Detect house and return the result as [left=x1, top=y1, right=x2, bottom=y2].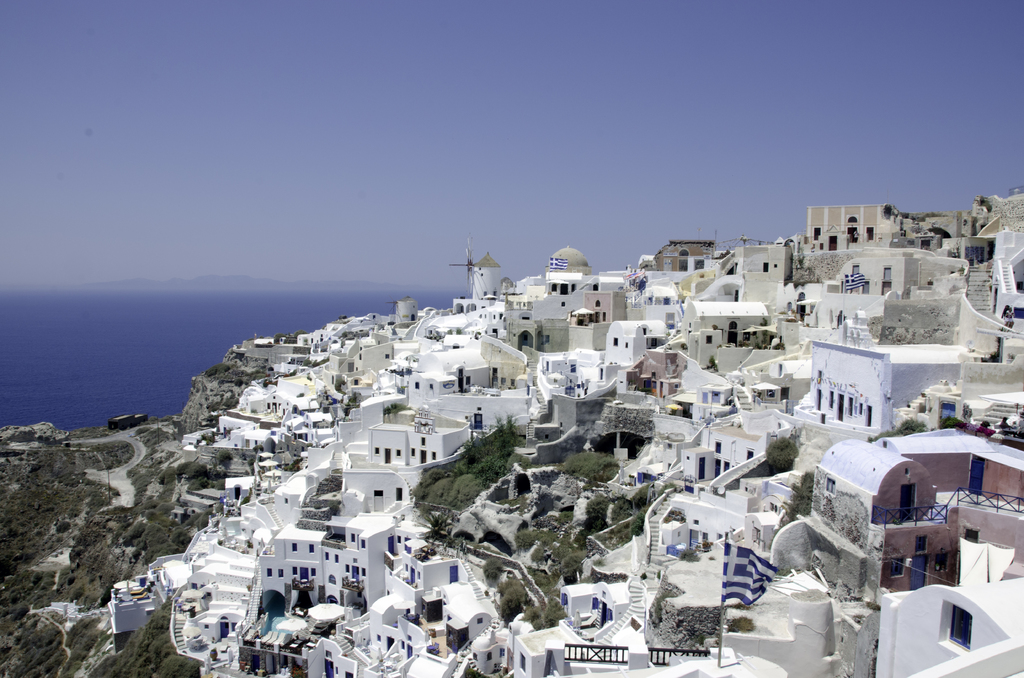
[left=406, top=351, right=502, bottom=393].
